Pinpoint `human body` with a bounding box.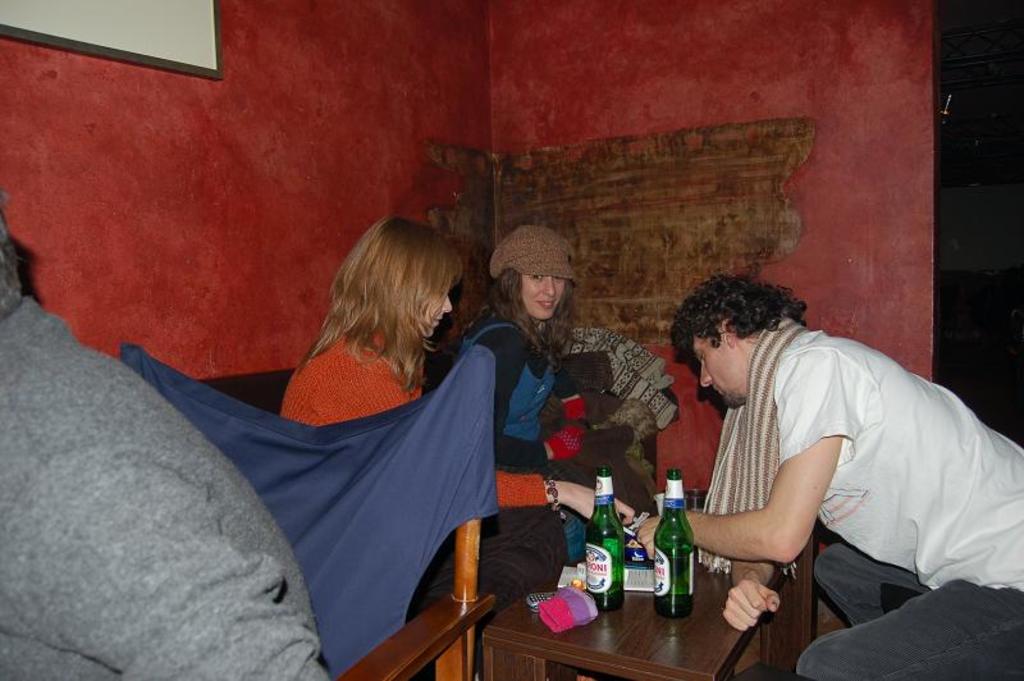
box=[461, 224, 586, 469].
